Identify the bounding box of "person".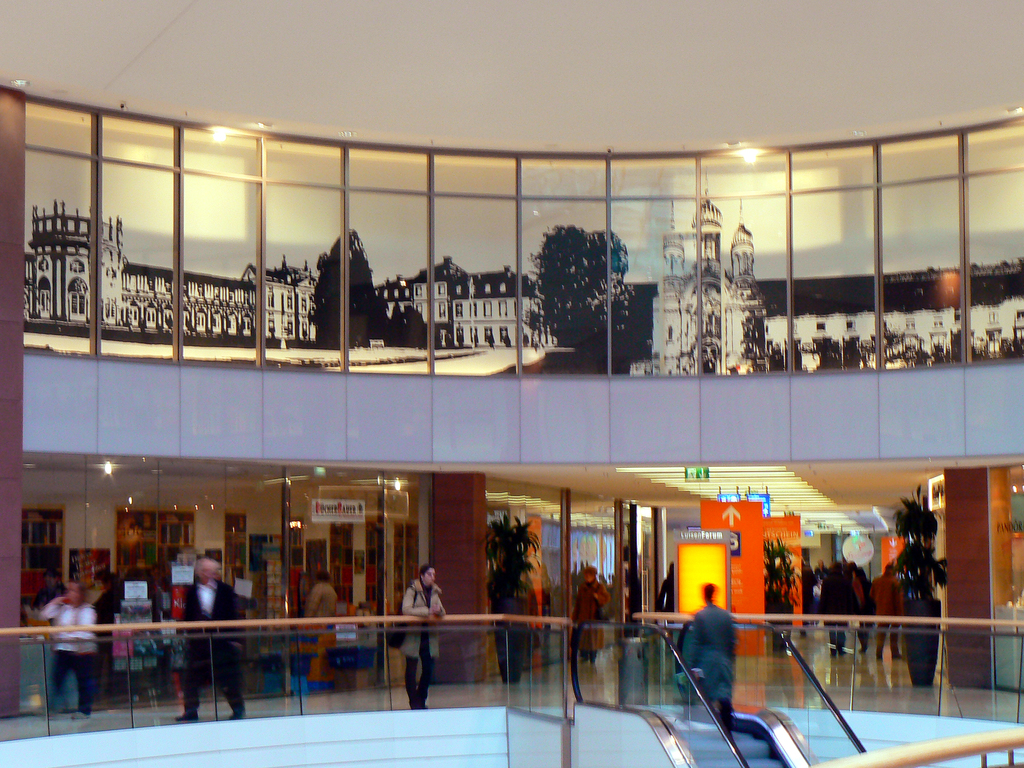
[x1=676, y1=584, x2=743, y2=741].
